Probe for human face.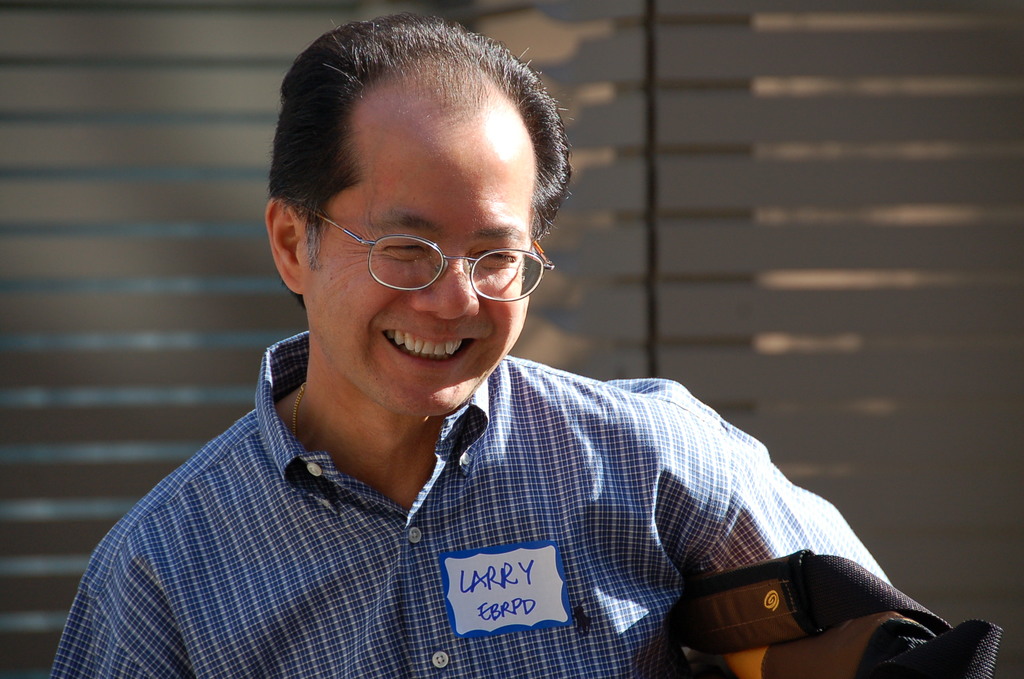
Probe result: BBox(302, 104, 546, 423).
